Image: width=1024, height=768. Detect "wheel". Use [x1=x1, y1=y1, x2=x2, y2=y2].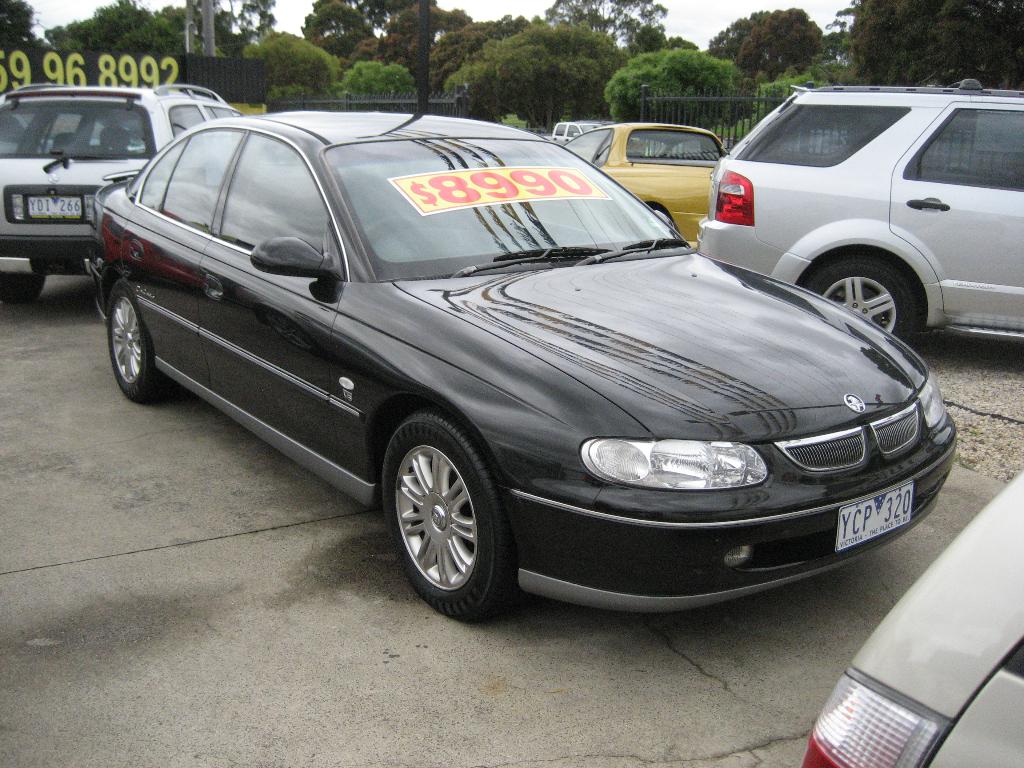
[x1=99, y1=280, x2=157, y2=401].
